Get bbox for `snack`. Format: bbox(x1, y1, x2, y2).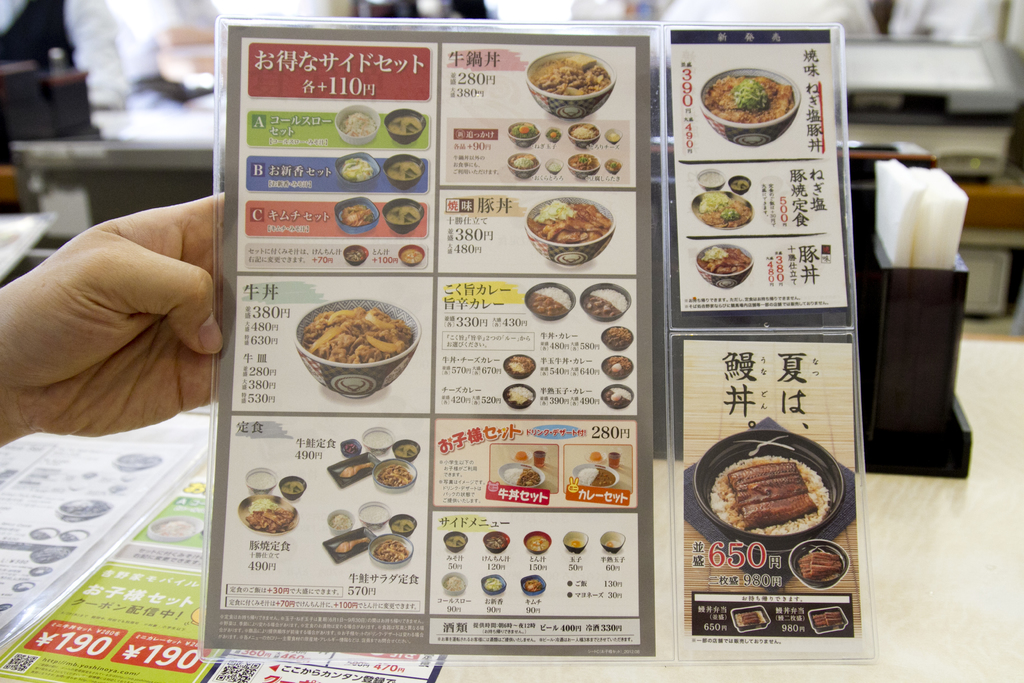
bbox(445, 575, 467, 595).
